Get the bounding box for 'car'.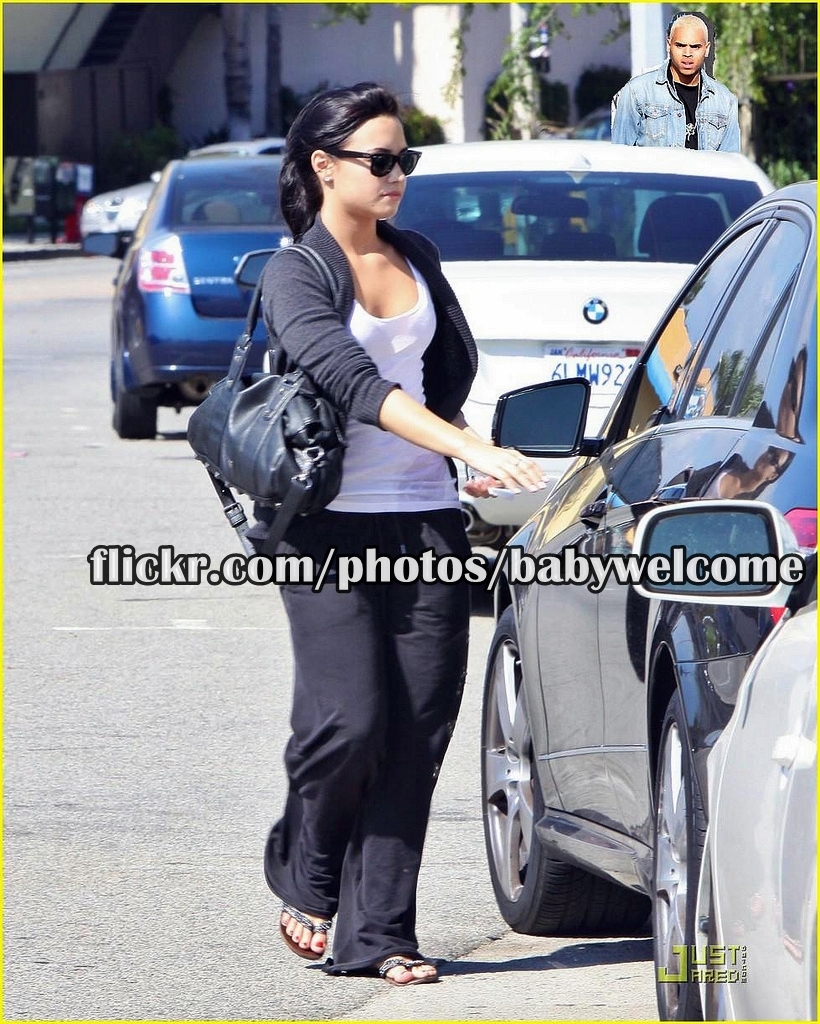
<box>229,117,788,597</box>.
